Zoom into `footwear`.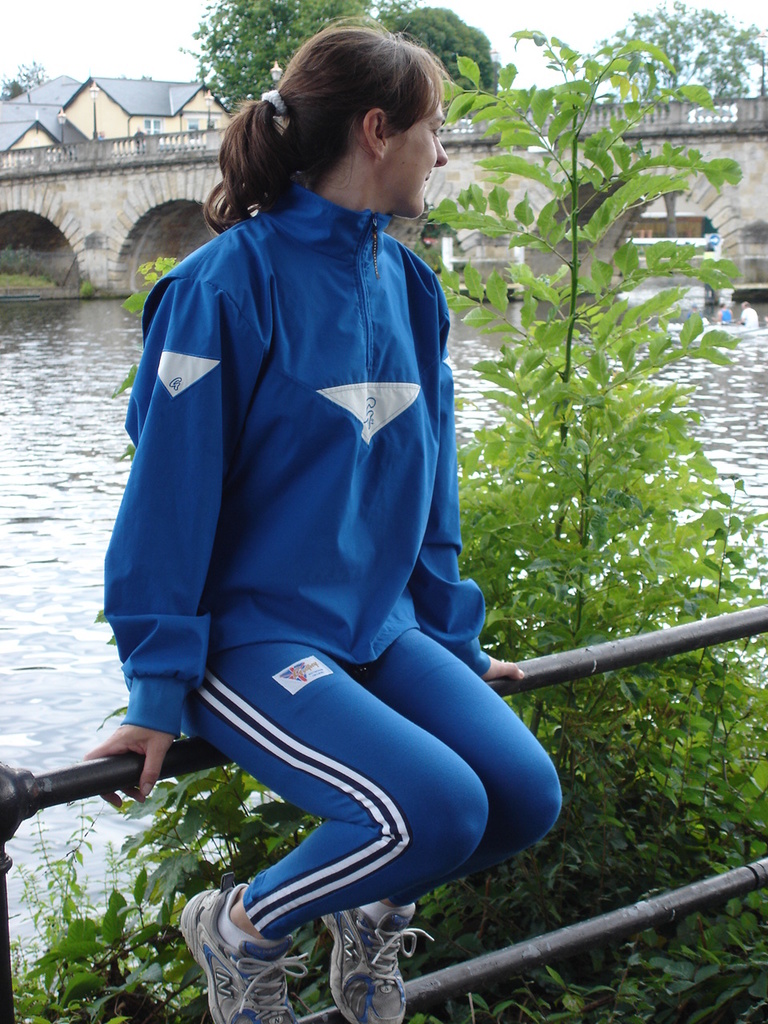
Zoom target: [x1=322, y1=888, x2=422, y2=1023].
